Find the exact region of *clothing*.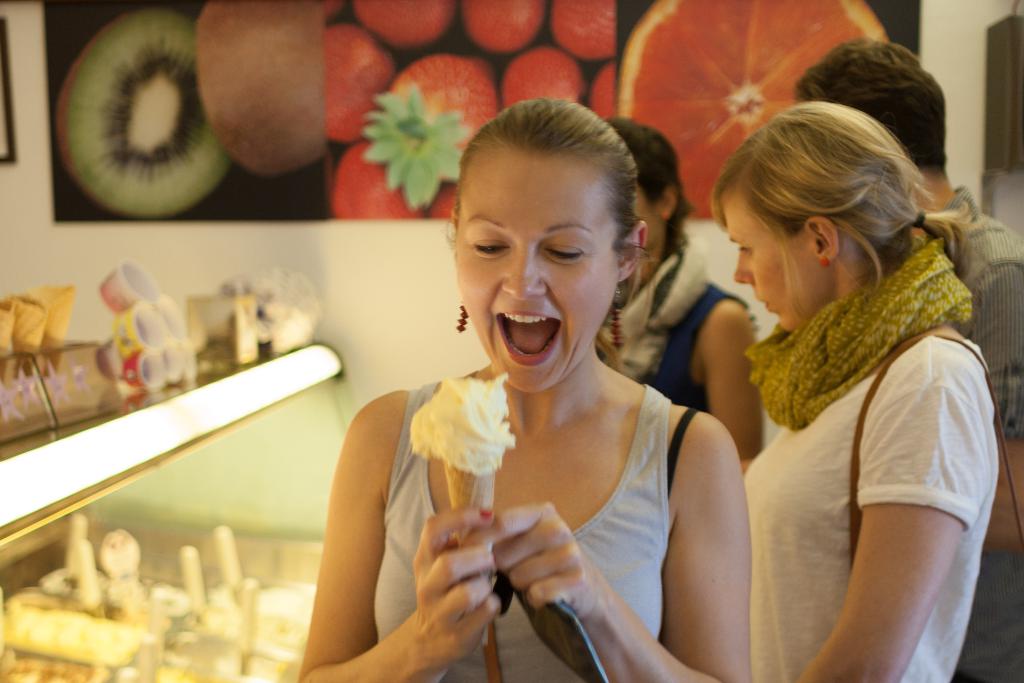
Exact region: rect(588, 284, 747, 414).
